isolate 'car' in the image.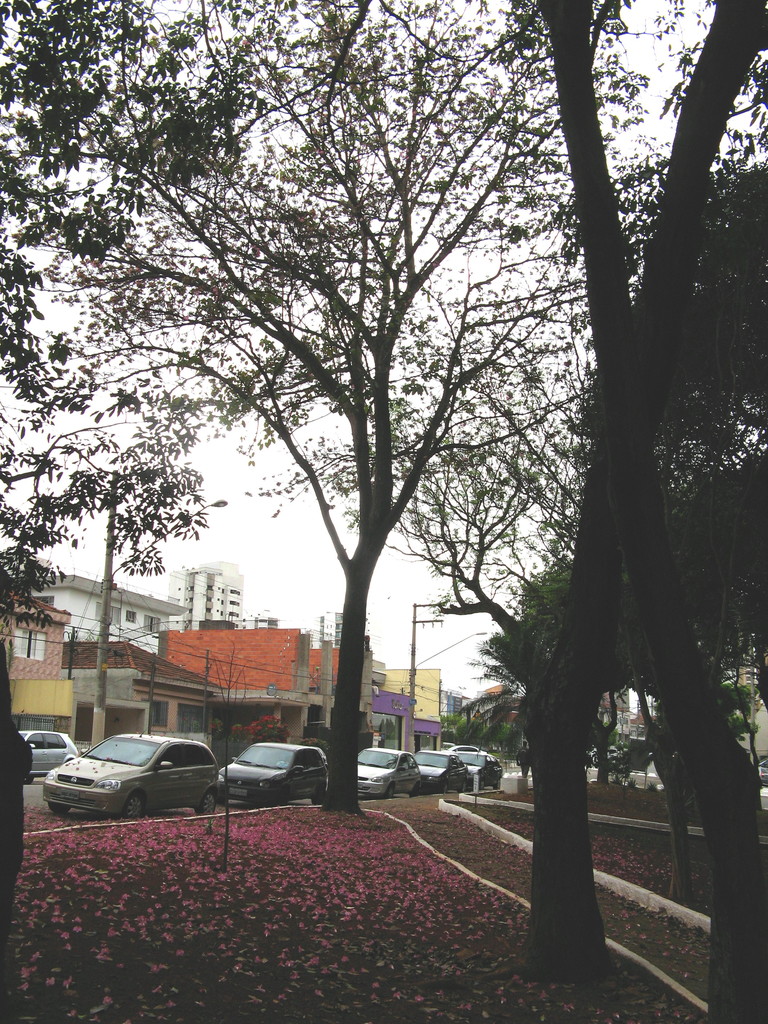
Isolated region: [x1=355, y1=743, x2=420, y2=801].
